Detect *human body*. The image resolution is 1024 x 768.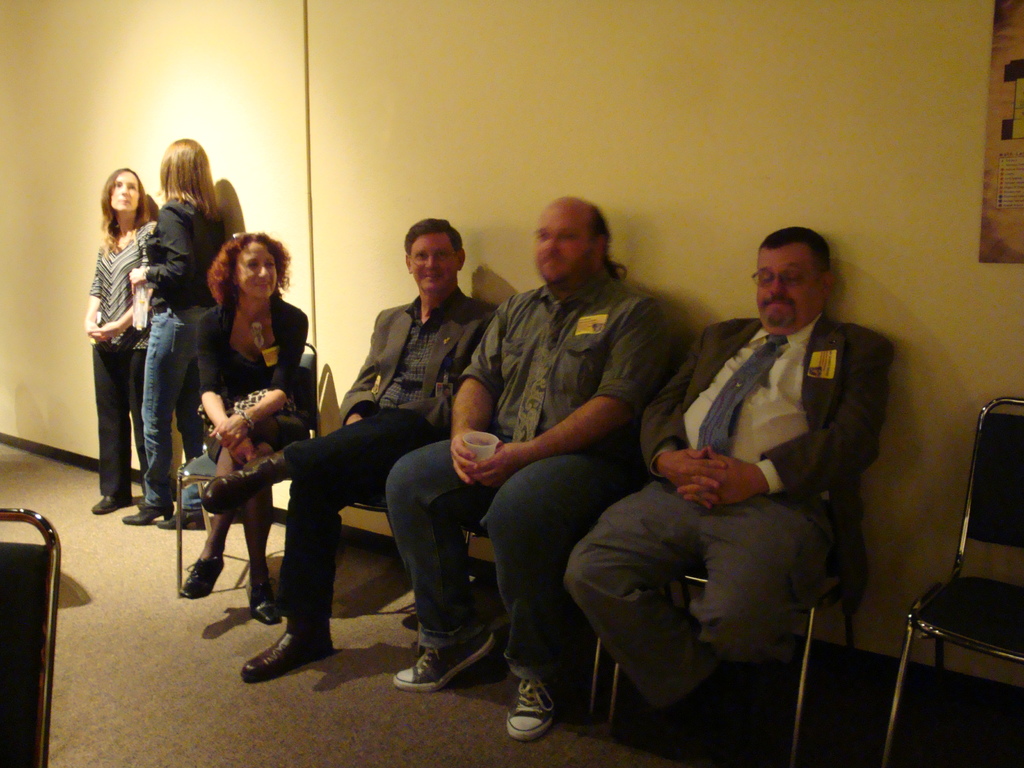
118/186/219/521.
